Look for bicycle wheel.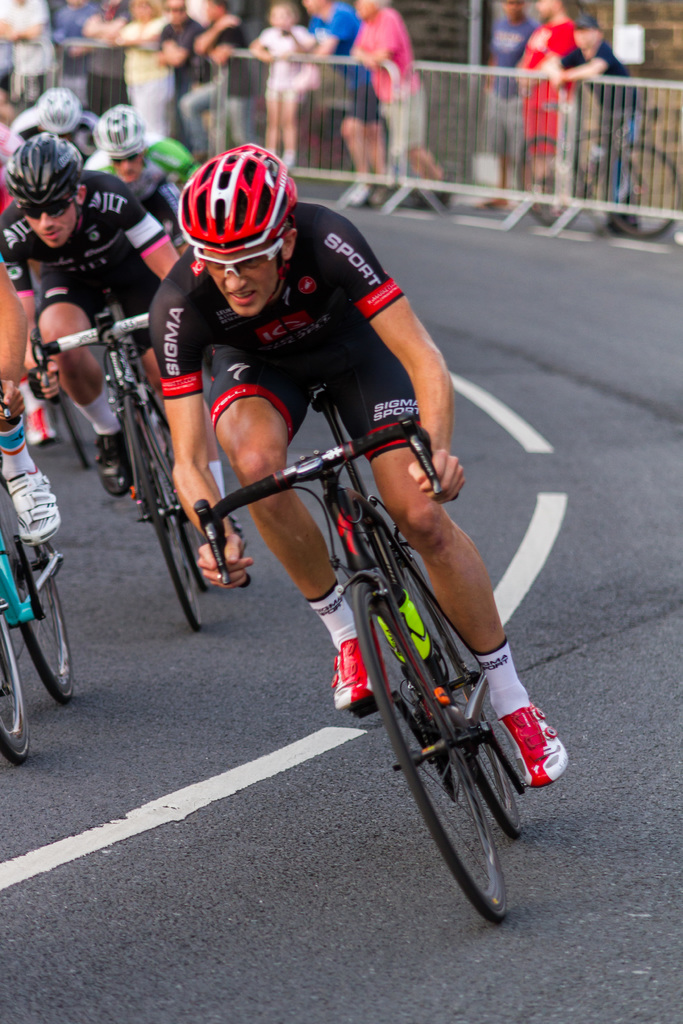
Found: detection(134, 376, 208, 638).
